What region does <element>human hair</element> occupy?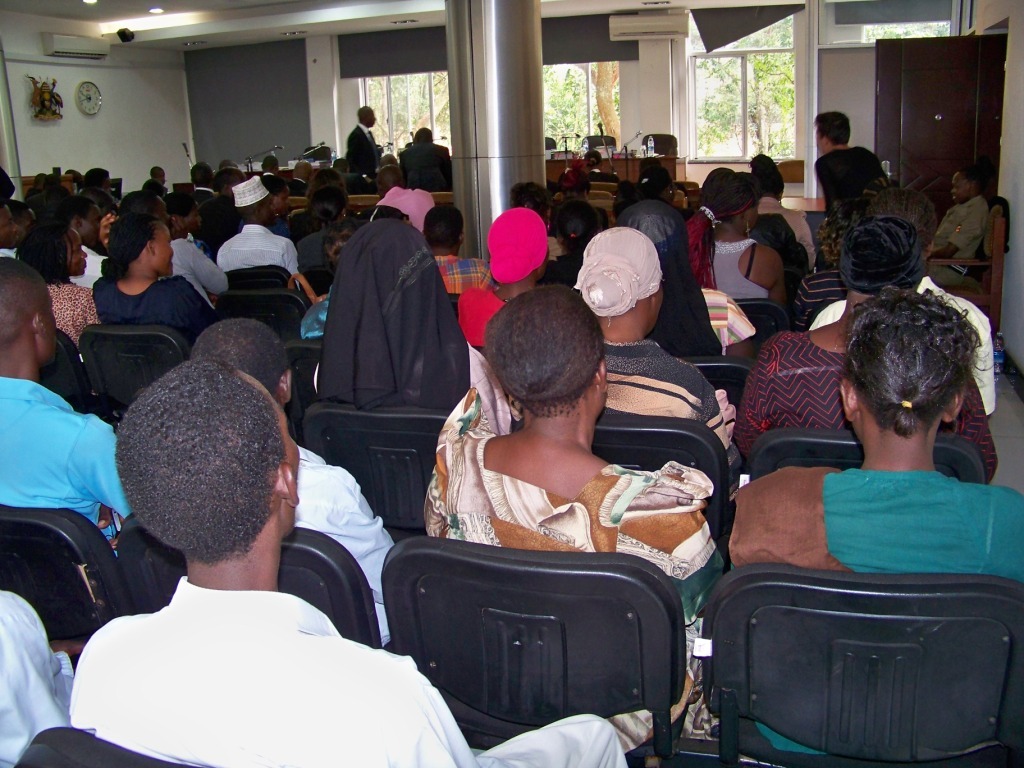
x1=355, y1=103, x2=378, y2=125.
